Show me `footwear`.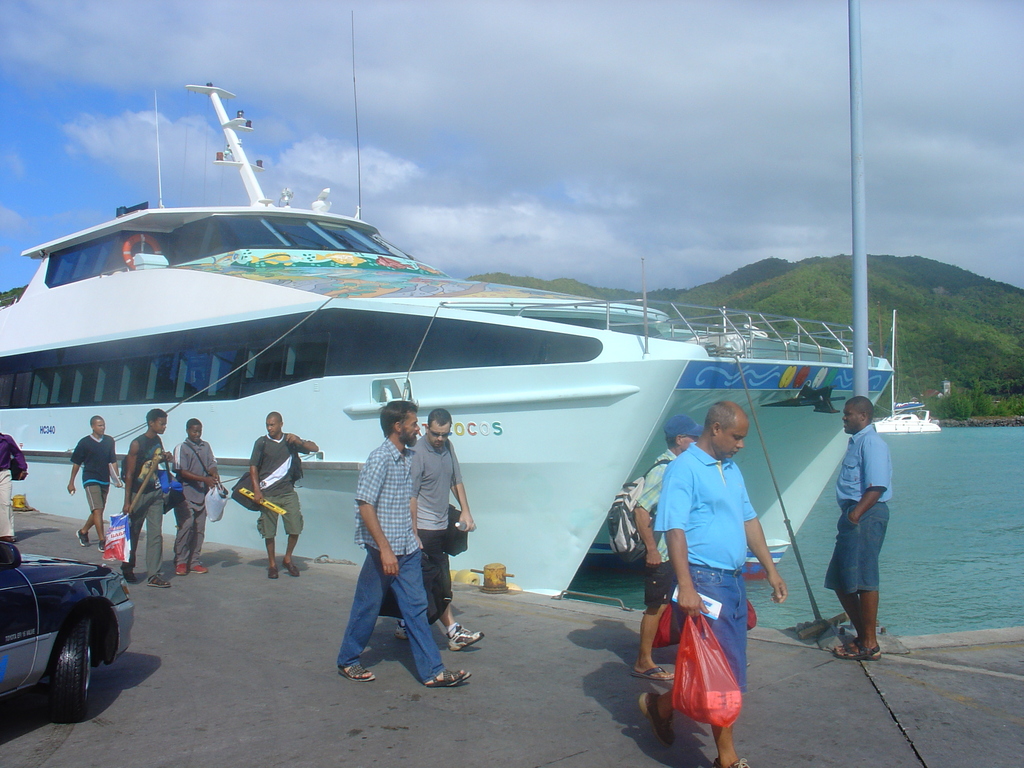
`footwear` is here: rect(173, 562, 186, 574).
